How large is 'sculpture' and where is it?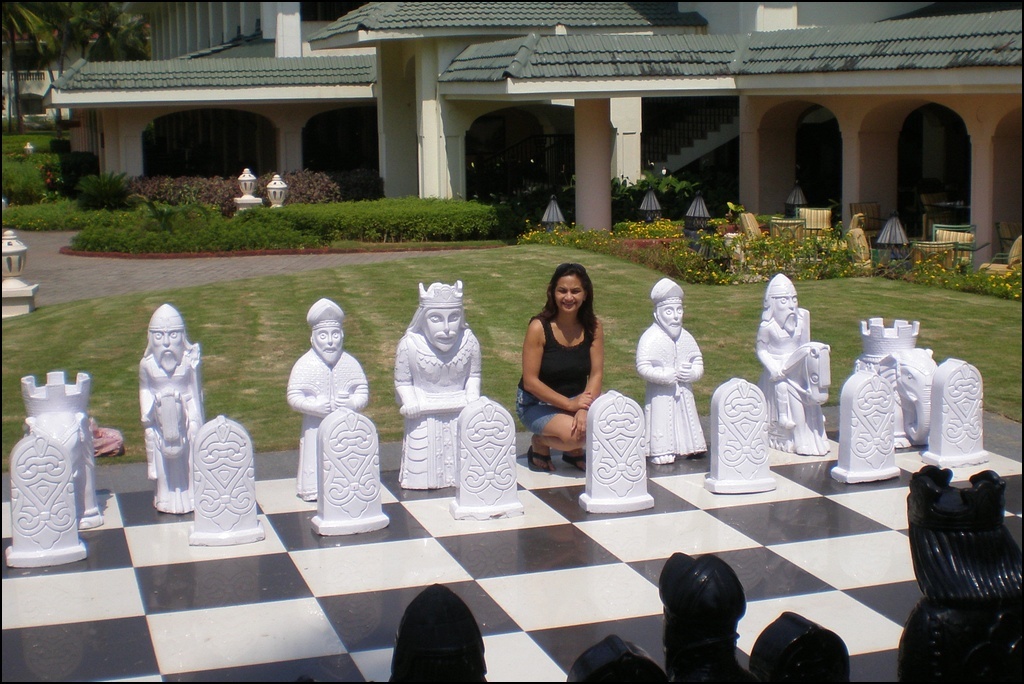
Bounding box: detection(754, 271, 835, 465).
